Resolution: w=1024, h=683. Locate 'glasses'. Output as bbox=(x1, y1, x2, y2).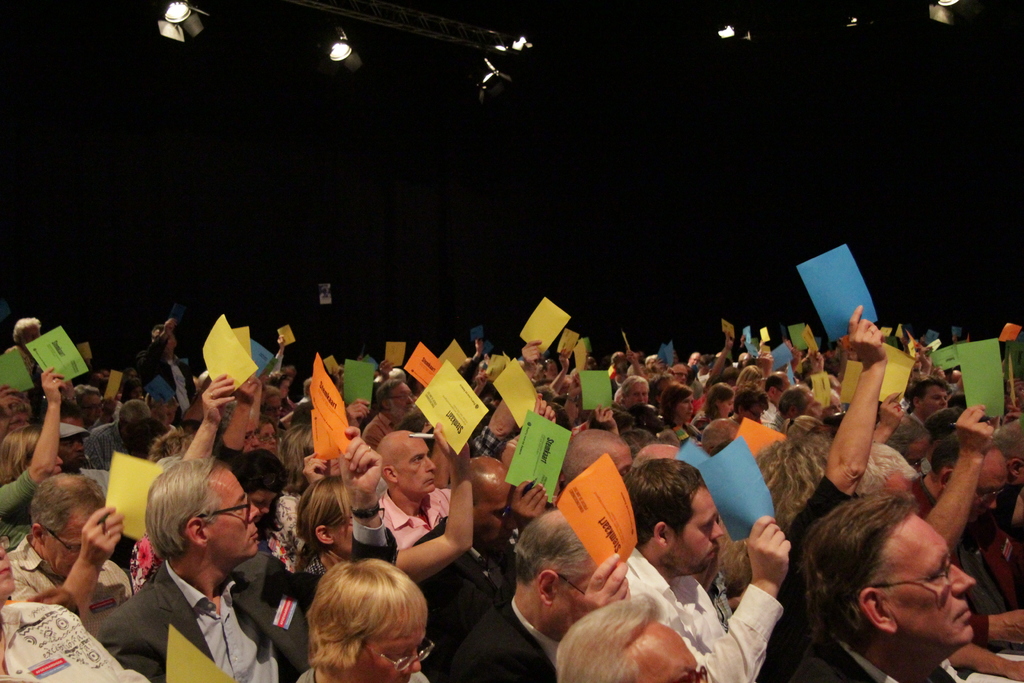
bbox=(348, 631, 441, 679).
